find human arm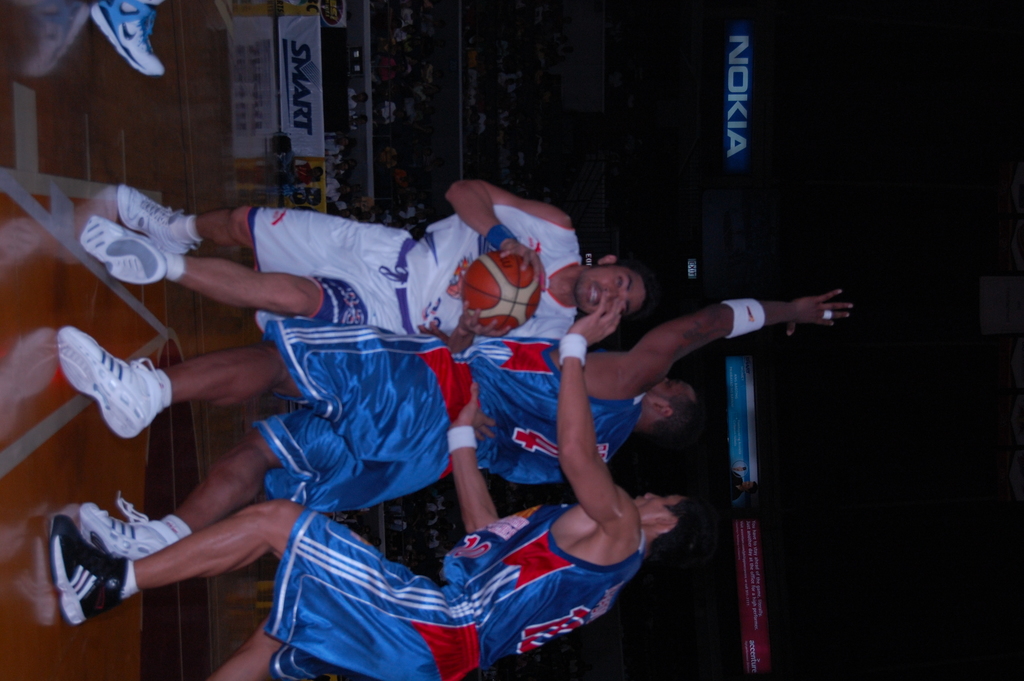
(451, 341, 503, 515)
